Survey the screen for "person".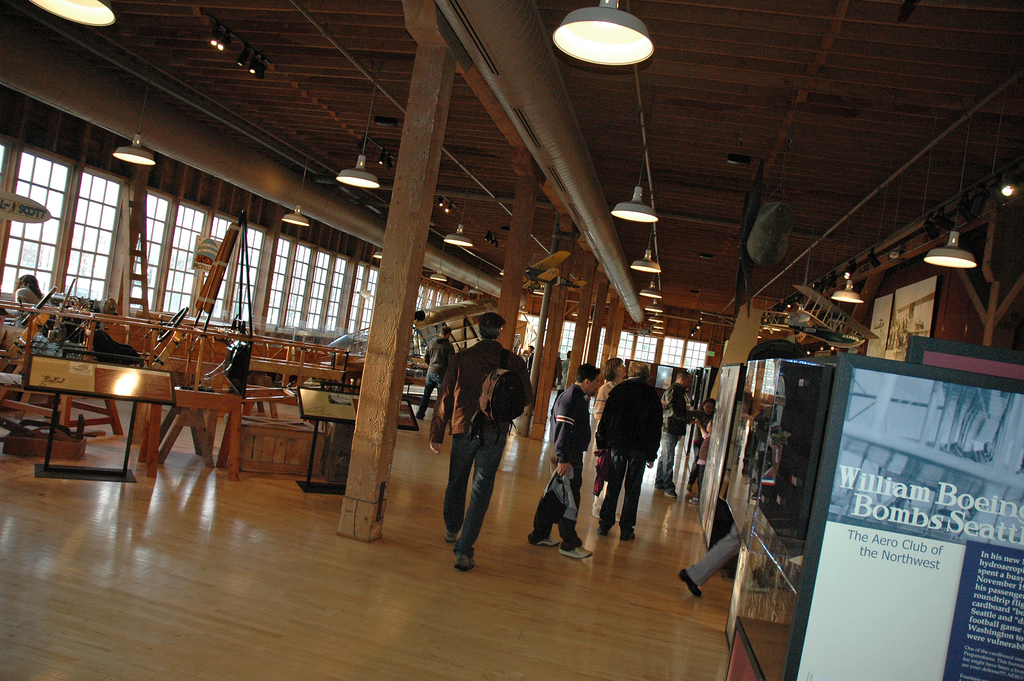
Survey found: BBox(553, 351, 563, 392).
